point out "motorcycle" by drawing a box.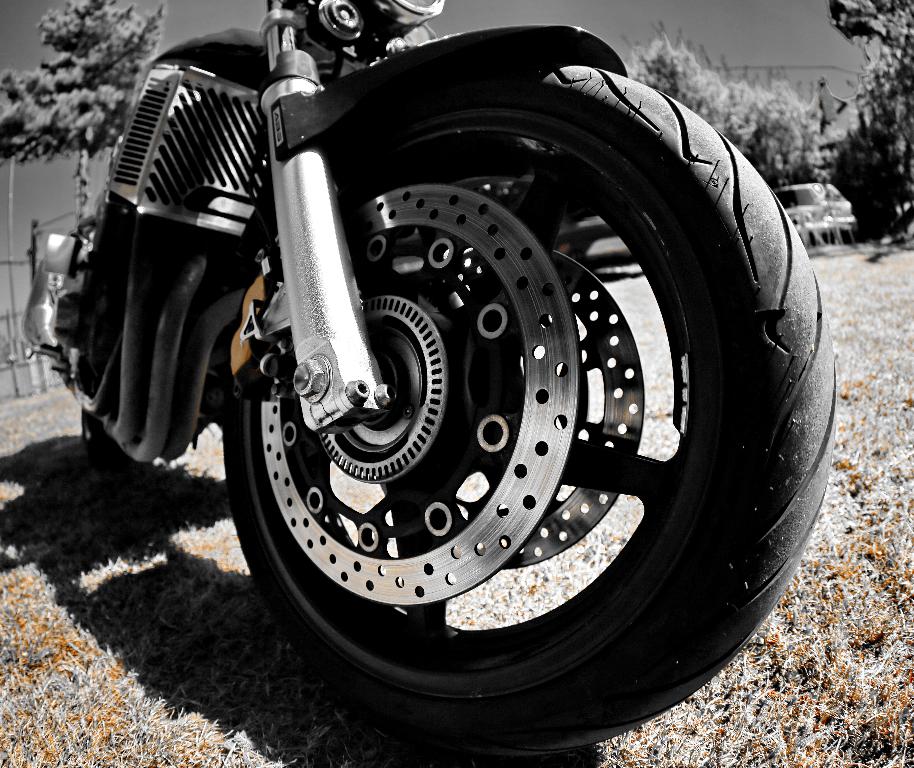
left=63, top=0, right=857, bottom=753.
